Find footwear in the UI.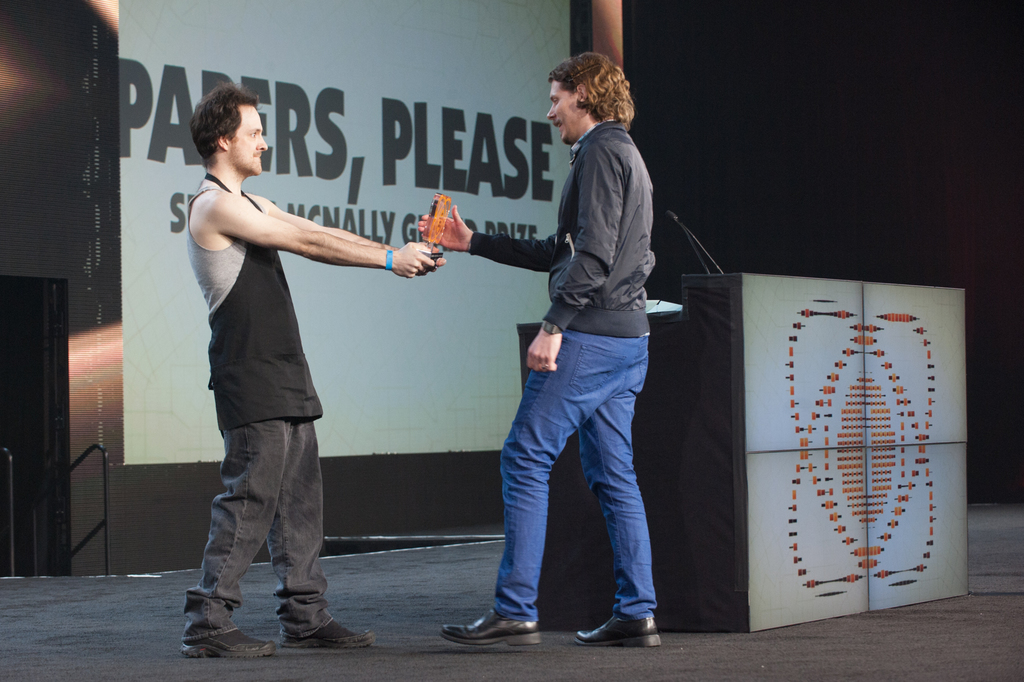
UI element at box=[442, 605, 543, 643].
